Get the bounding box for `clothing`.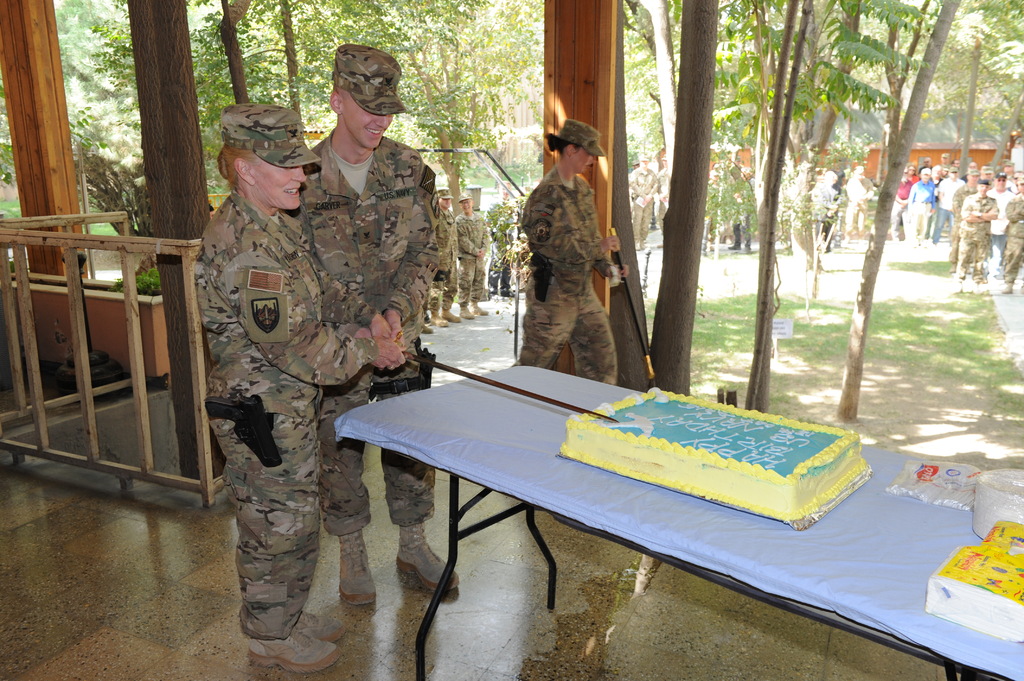
x1=731, y1=178, x2=755, y2=248.
